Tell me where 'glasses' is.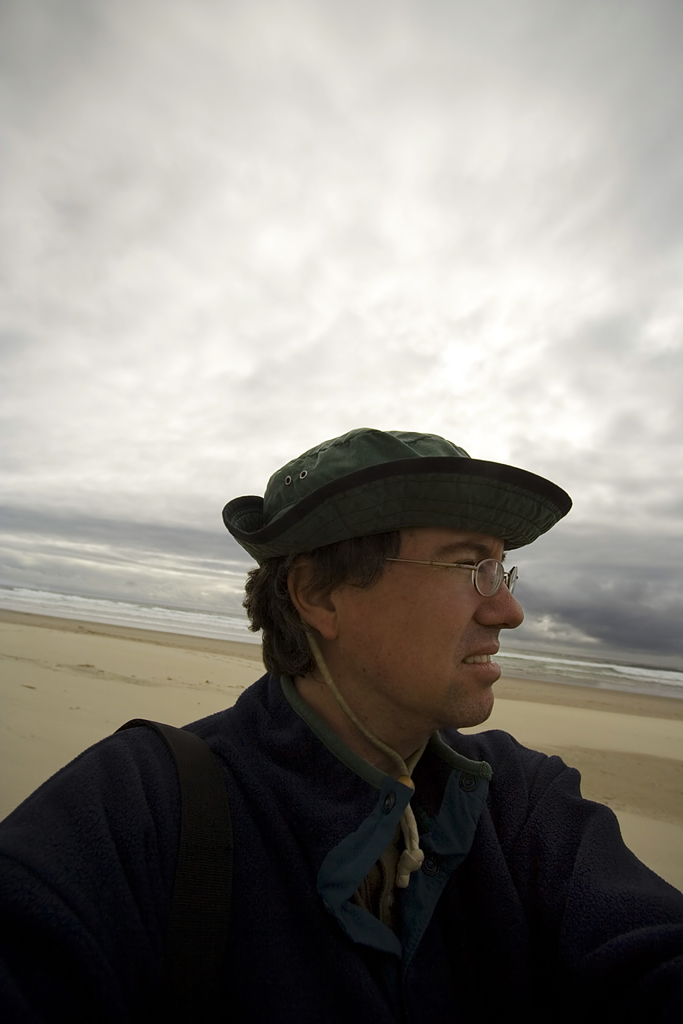
'glasses' is at bbox=[390, 561, 518, 603].
